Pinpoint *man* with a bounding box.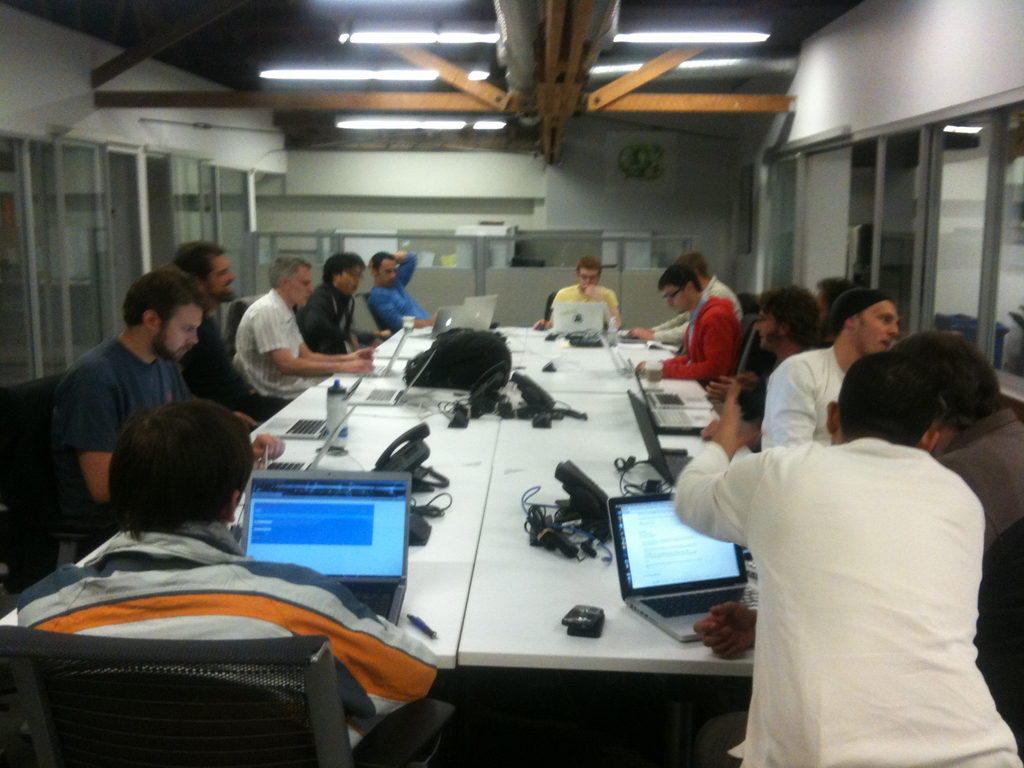
rect(232, 244, 384, 400).
